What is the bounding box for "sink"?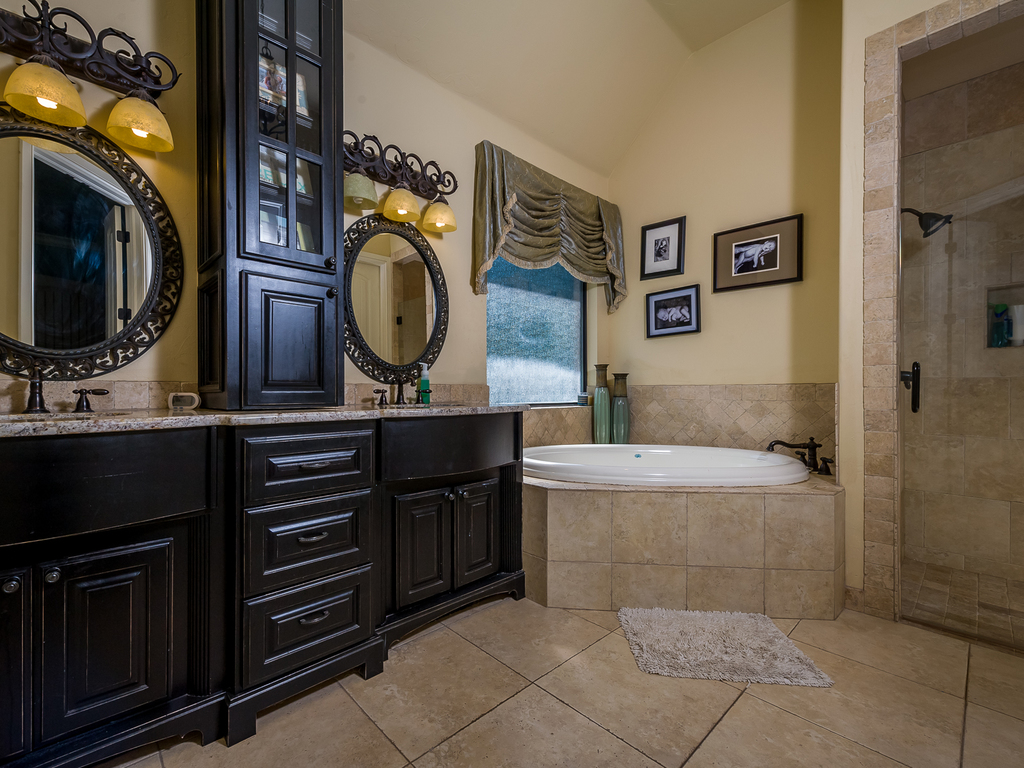
box(0, 361, 109, 426).
